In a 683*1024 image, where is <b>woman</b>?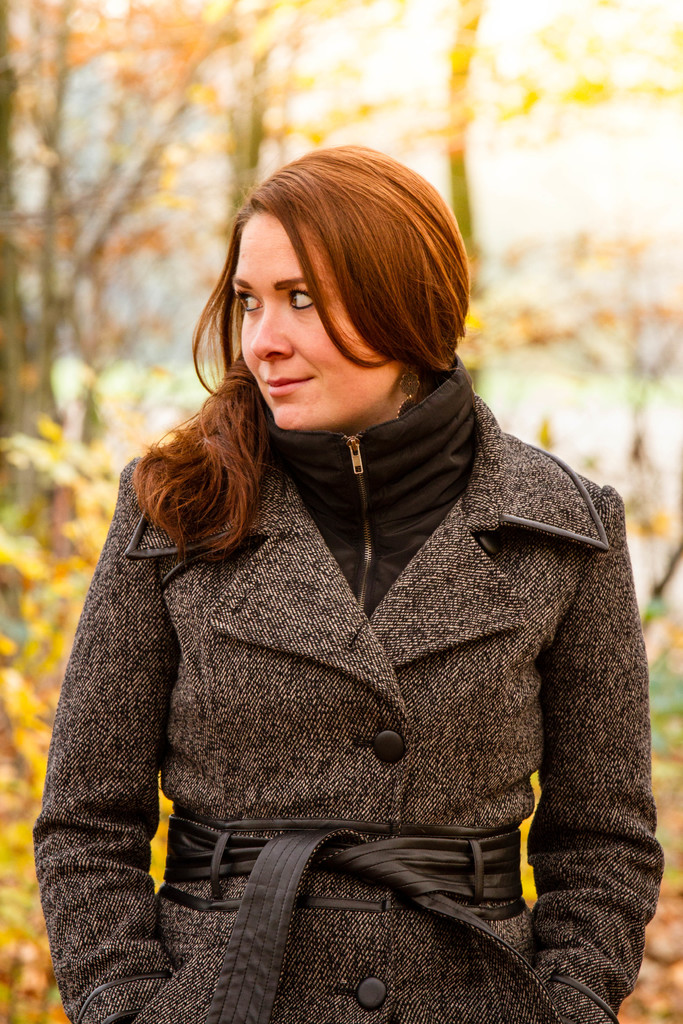
x1=31 y1=134 x2=659 y2=1012.
